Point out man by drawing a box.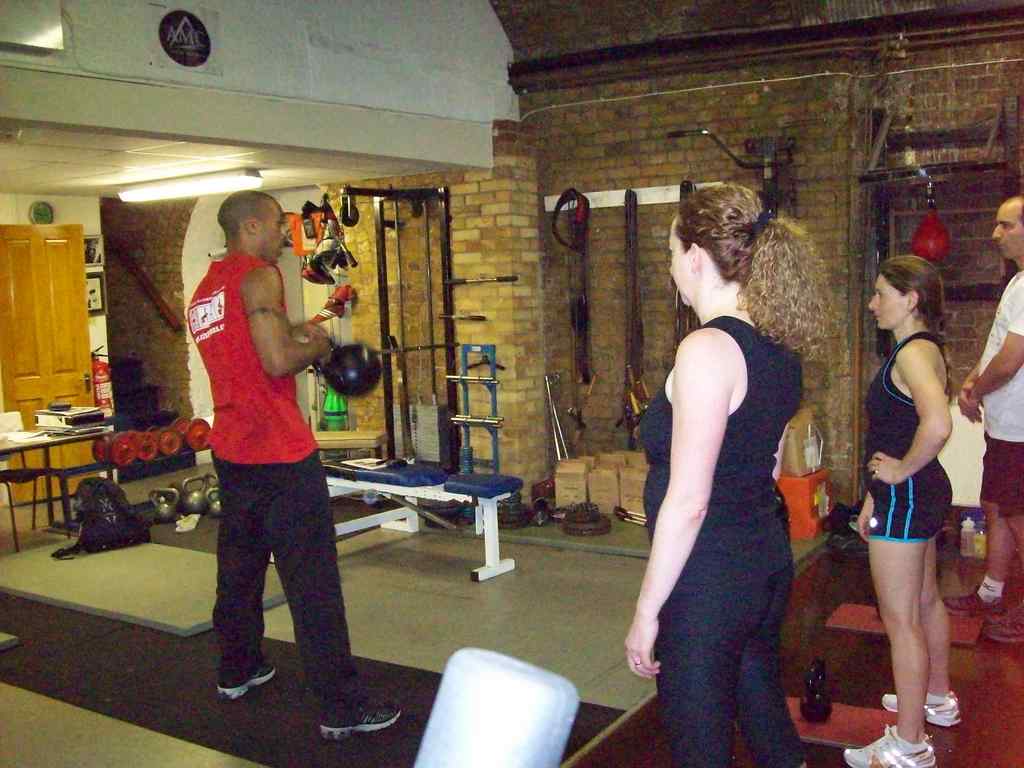
box(943, 193, 1023, 643).
